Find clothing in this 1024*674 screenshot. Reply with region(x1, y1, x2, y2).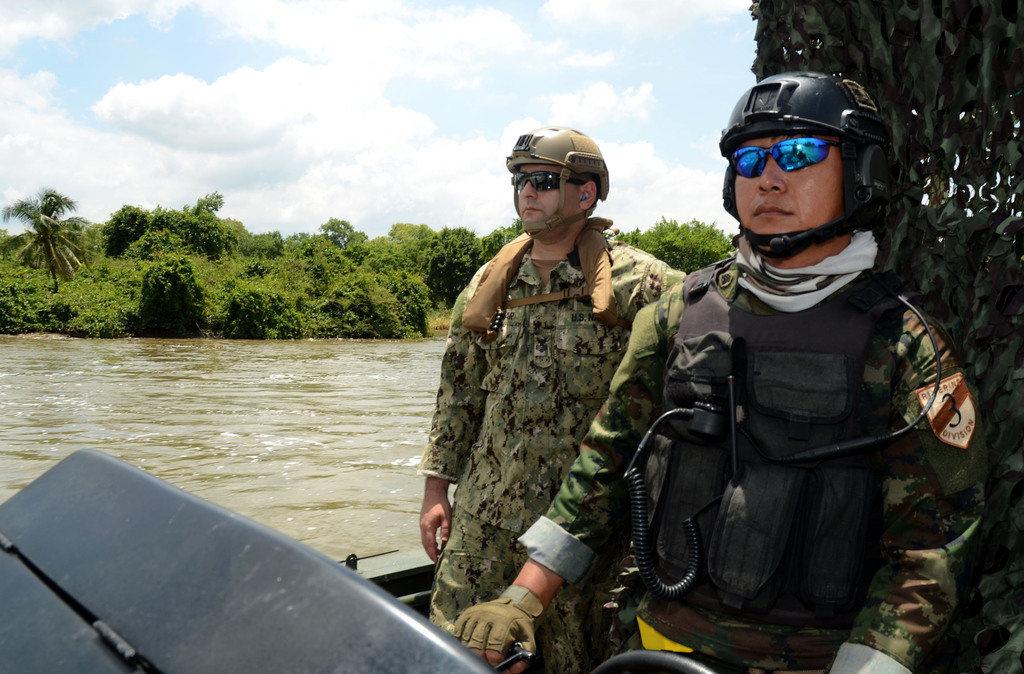
region(520, 235, 993, 673).
